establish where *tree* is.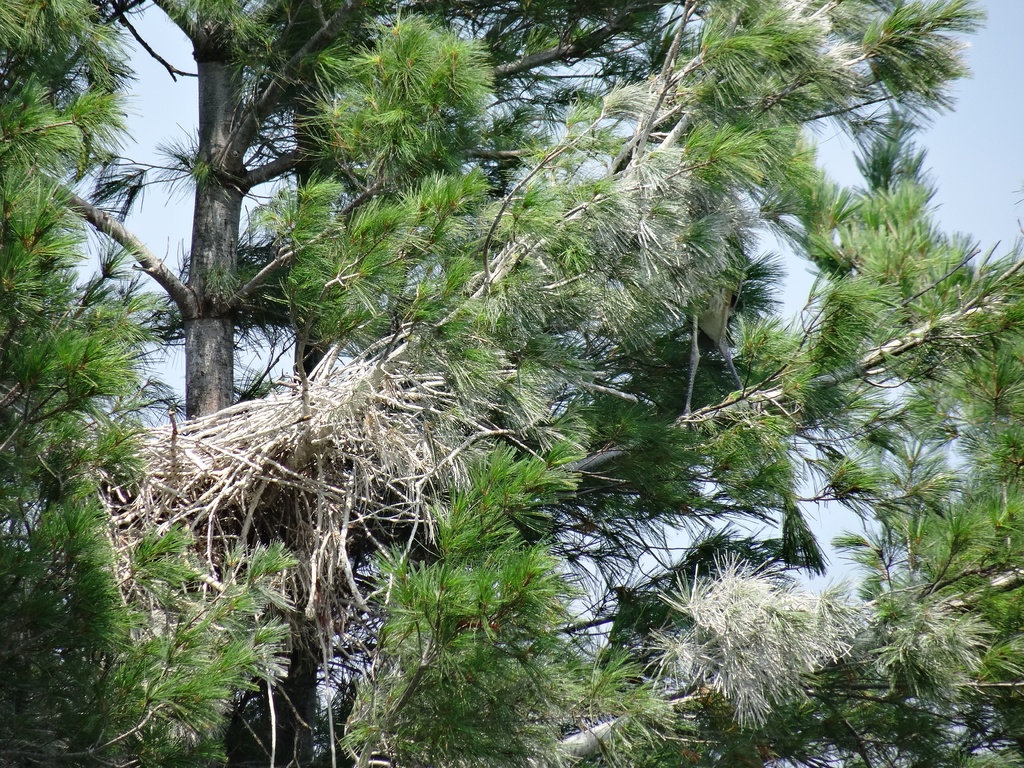
Established at 39/0/991/736.
